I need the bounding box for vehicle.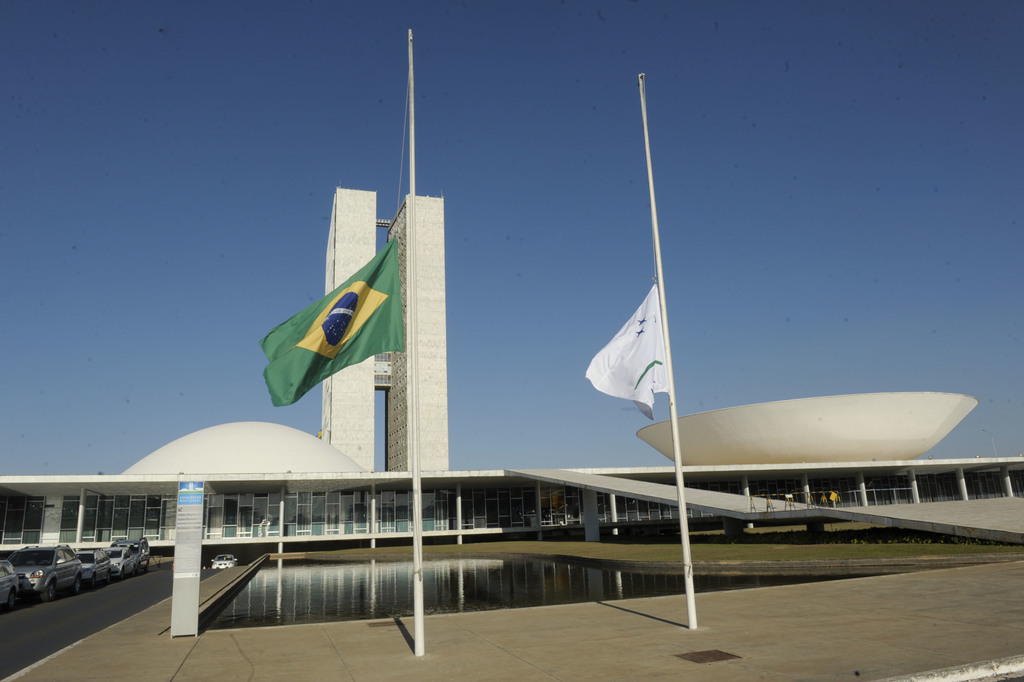
Here it is: box=[79, 546, 115, 588].
